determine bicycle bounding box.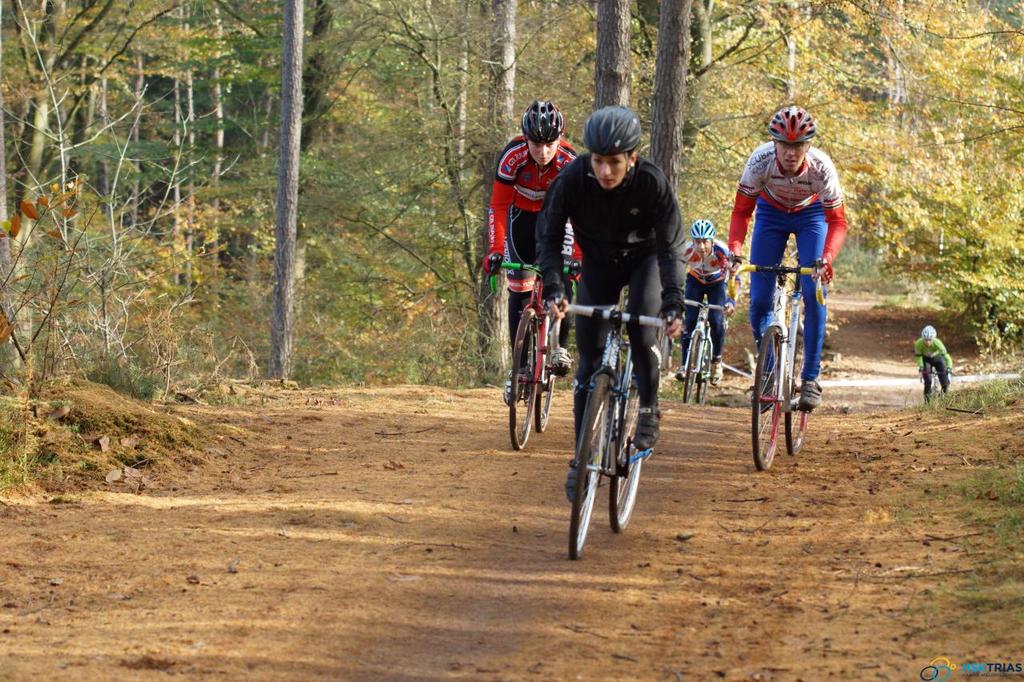
Determined: locate(726, 256, 833, 466).
